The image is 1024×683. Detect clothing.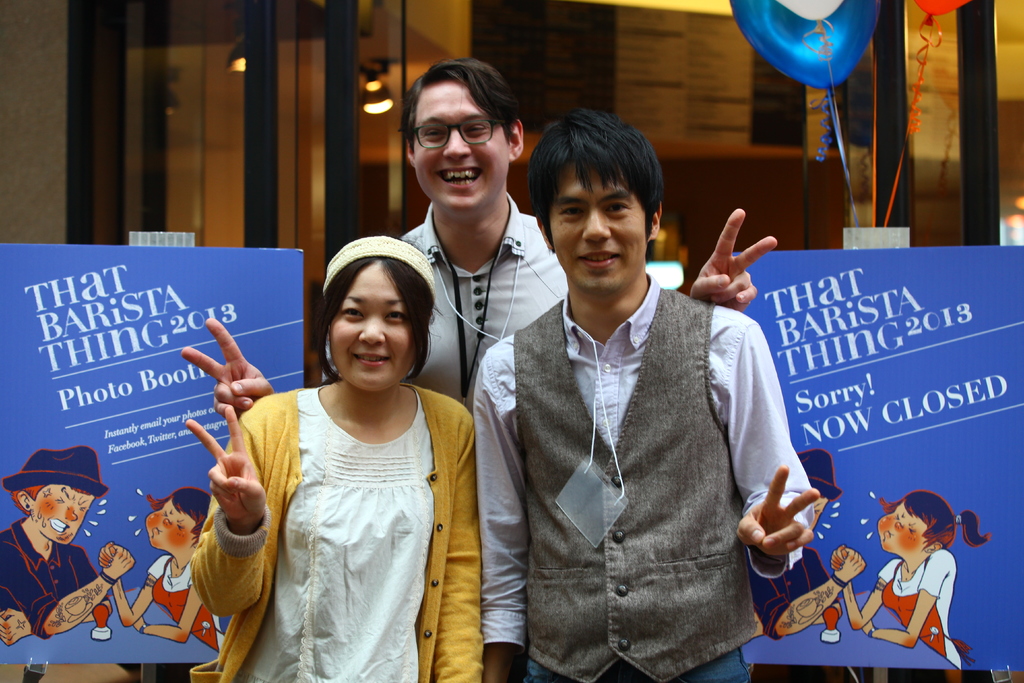
Detection: 881 545 966 668.
